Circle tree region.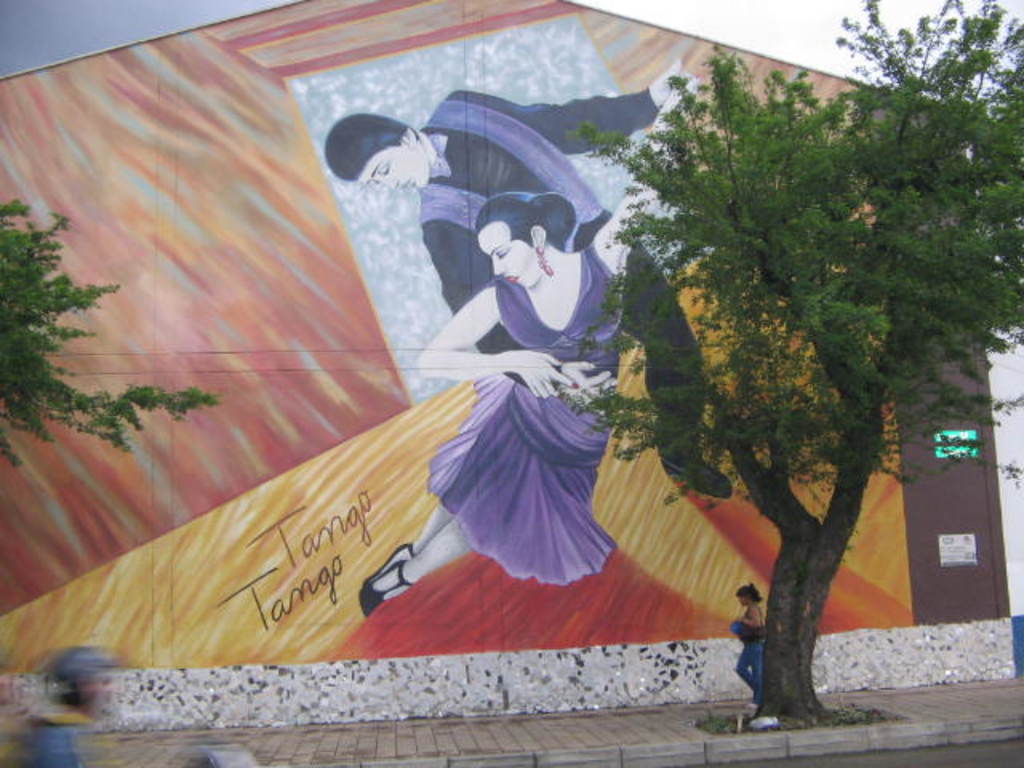
Region: detection(0, 198, 224, 469).
